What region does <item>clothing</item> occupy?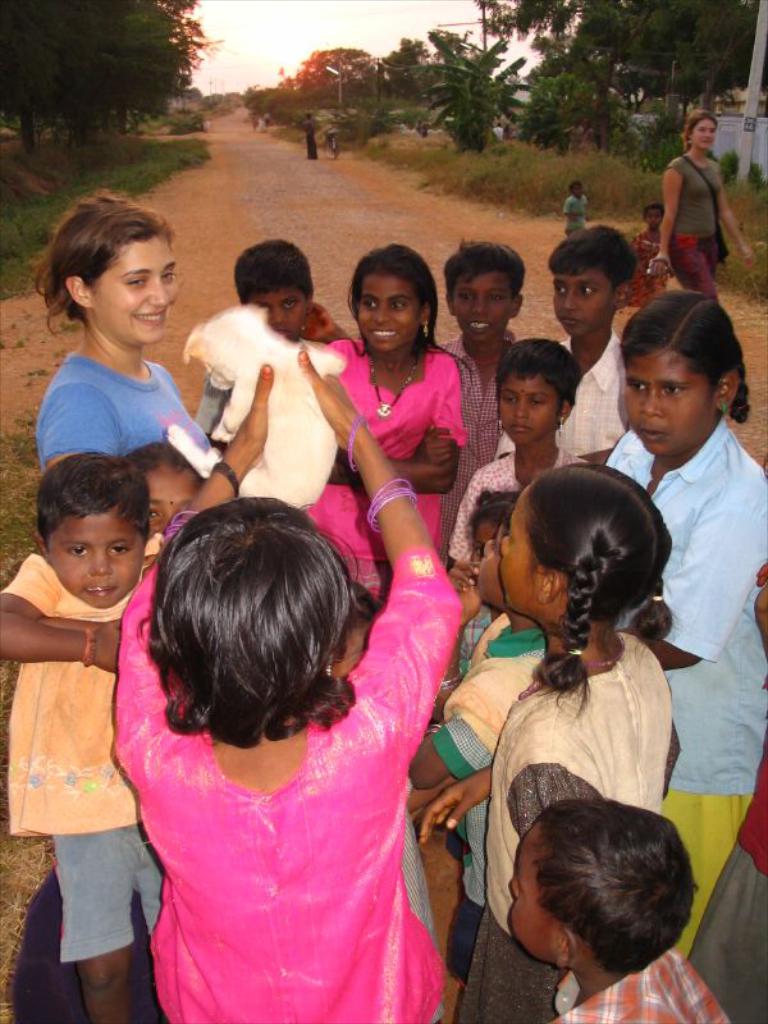
box(549, 941, 727, 1023).
